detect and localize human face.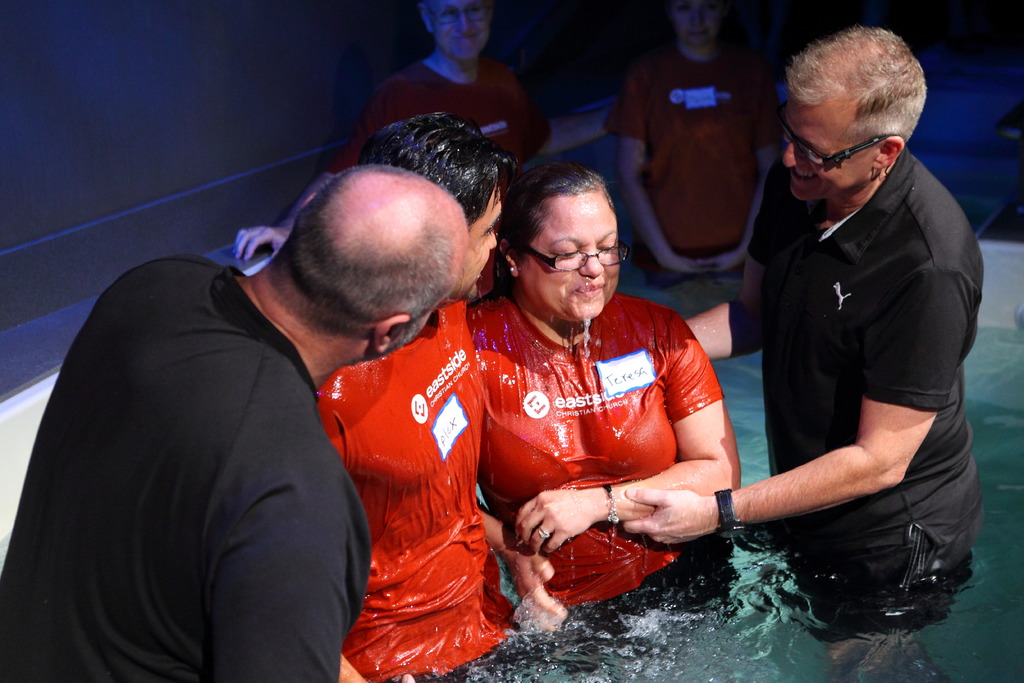
Localized at x1=519, y1=199, x2=623, y2=322.
